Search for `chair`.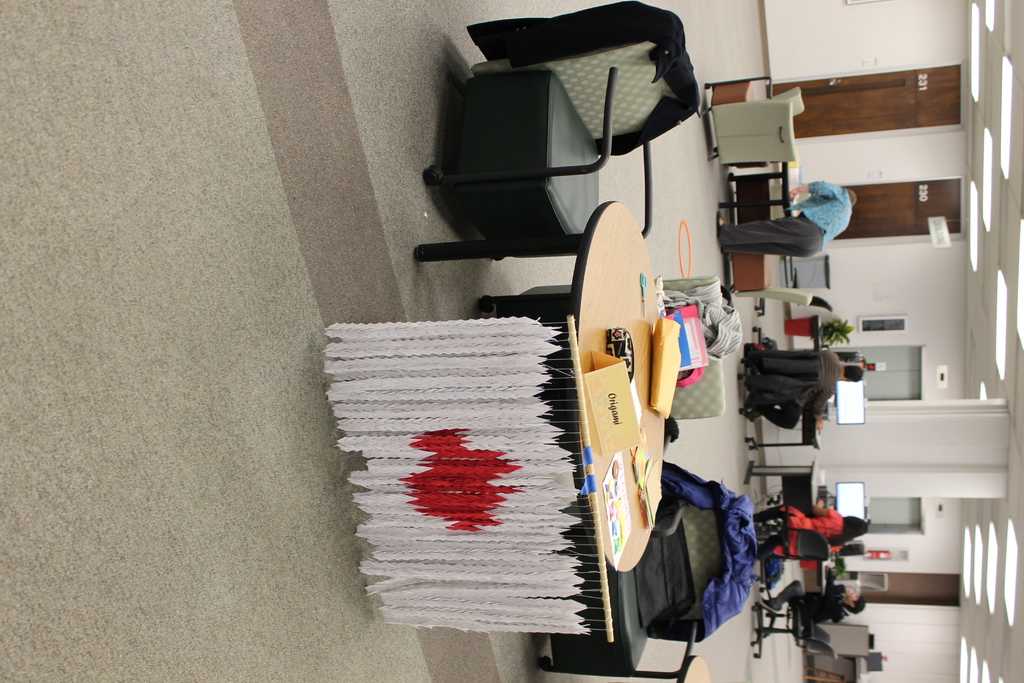
Found at pyautogui.locateOnScreen(744, 347, 822, 418).
